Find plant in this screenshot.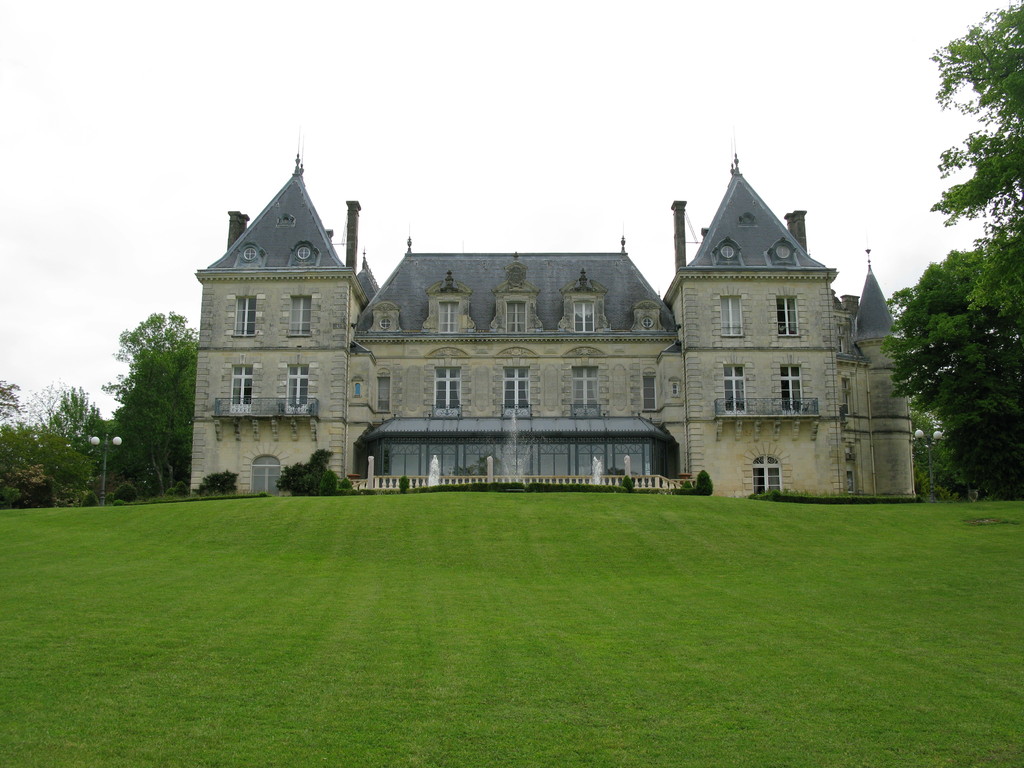
The bounding box for plant is (x1=621, y1=475, x2=634, y2=493).
